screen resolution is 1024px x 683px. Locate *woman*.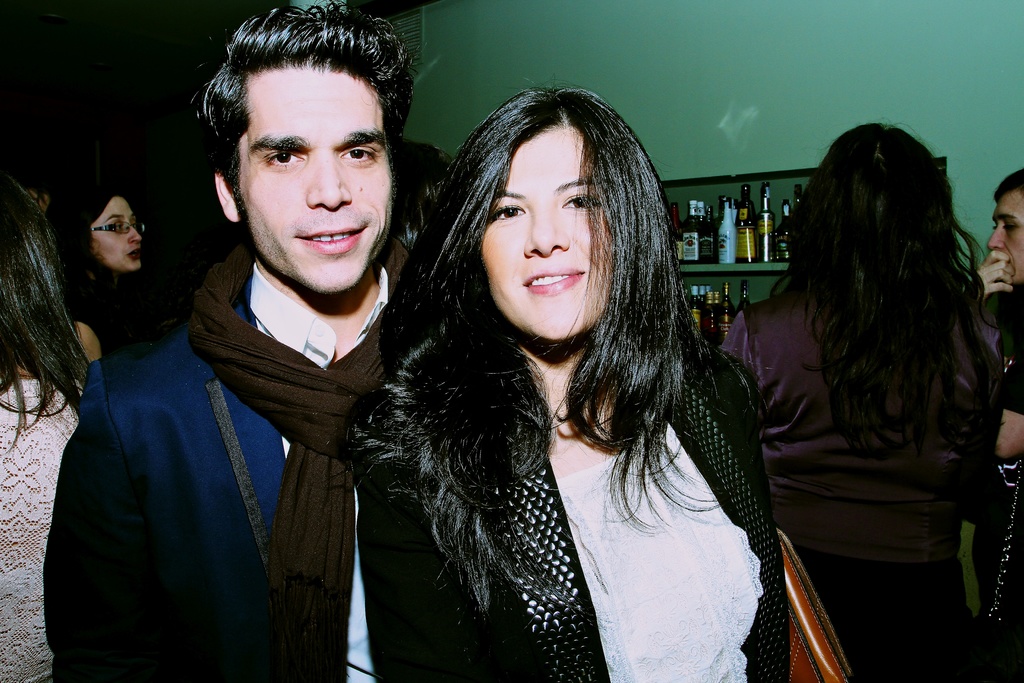
rect(61, 183, 156, 378).
